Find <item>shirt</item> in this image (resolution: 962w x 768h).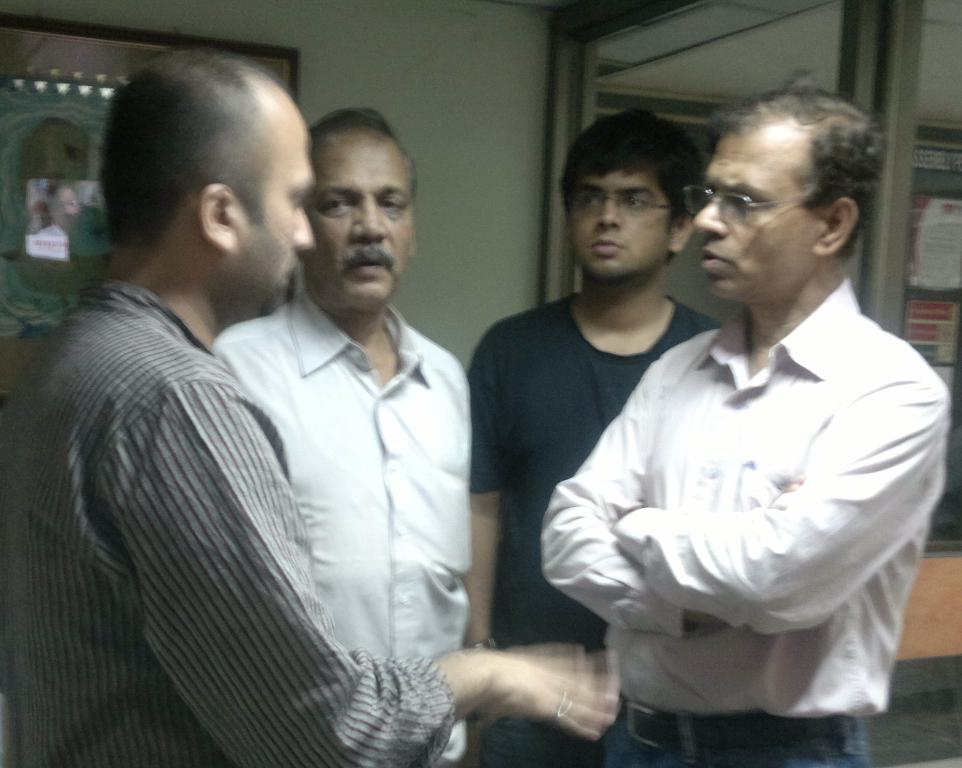
BBox(1, 282, 459, 767).
